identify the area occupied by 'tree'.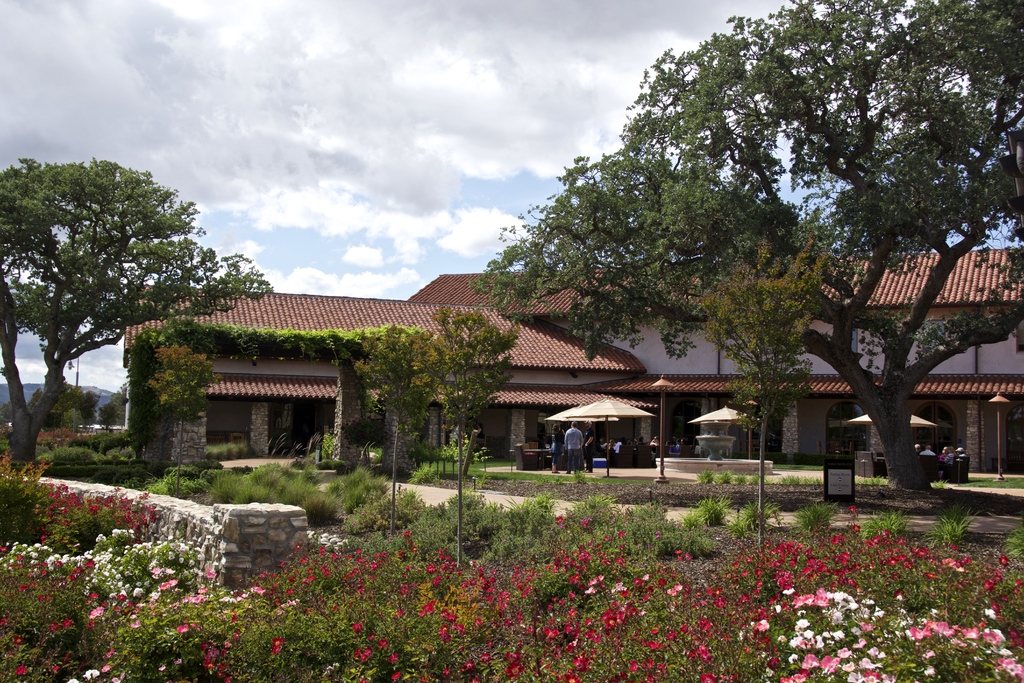
Area: x1=341, y1=318, x2=467, y2=484.
